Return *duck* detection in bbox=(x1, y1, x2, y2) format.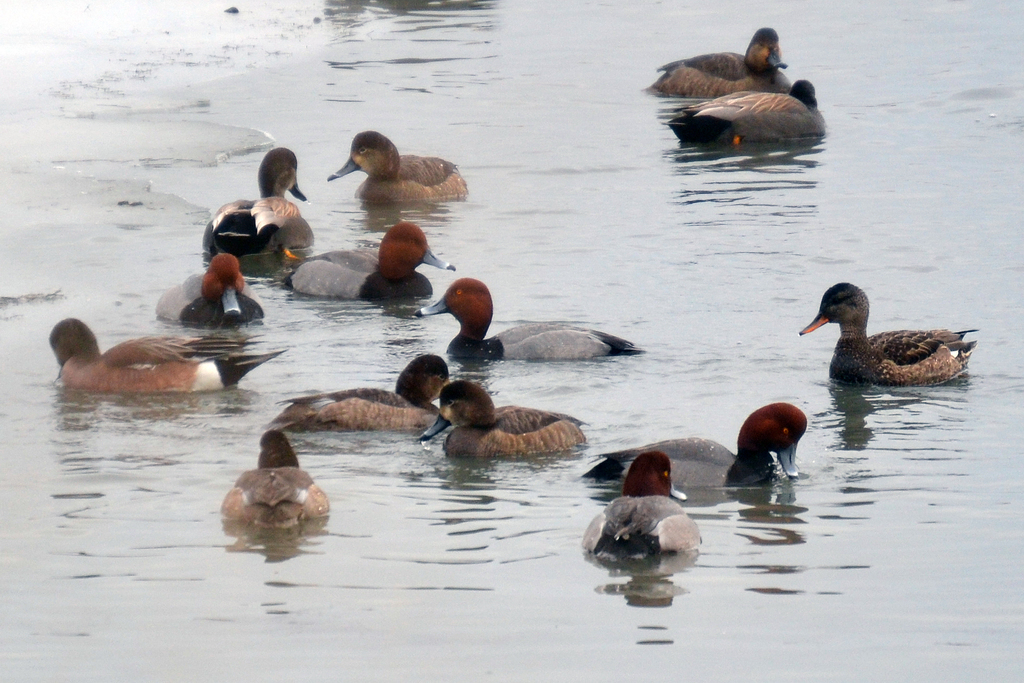
bbox=(223, 432, 328, 536).
